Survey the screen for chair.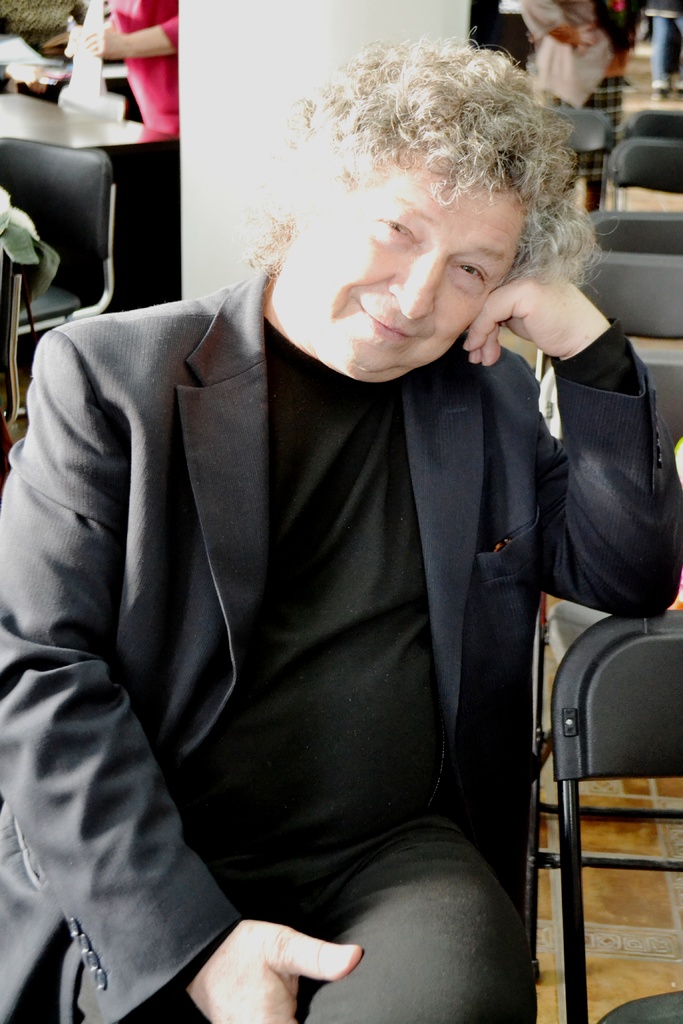
Survey found: (613,108,682,140).
